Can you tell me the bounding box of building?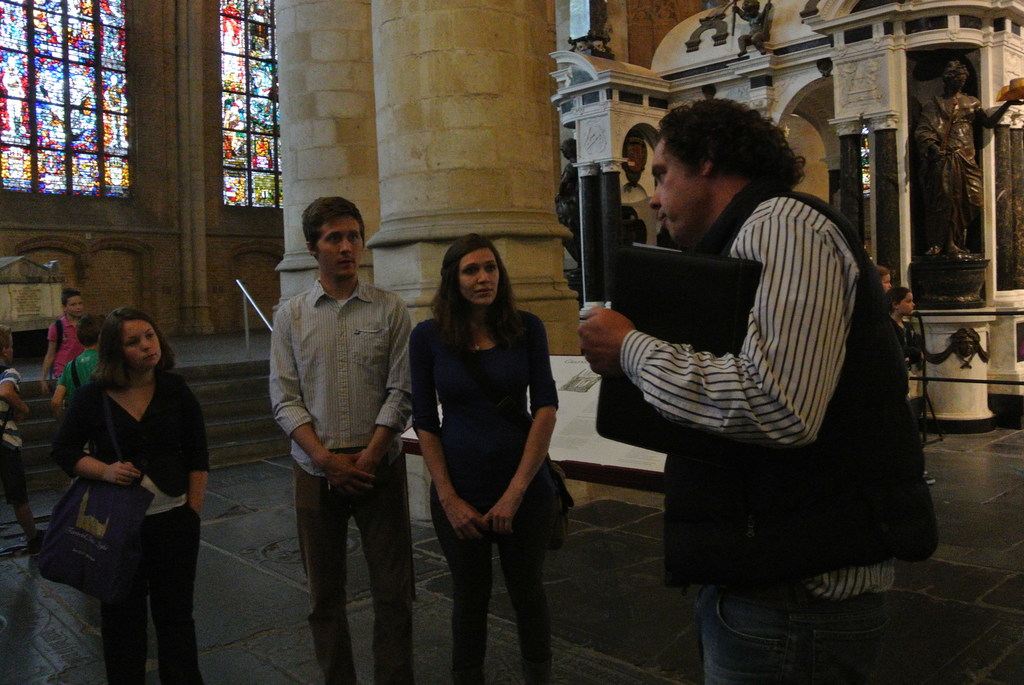
bbox=(0, 0, 1023, 684).
